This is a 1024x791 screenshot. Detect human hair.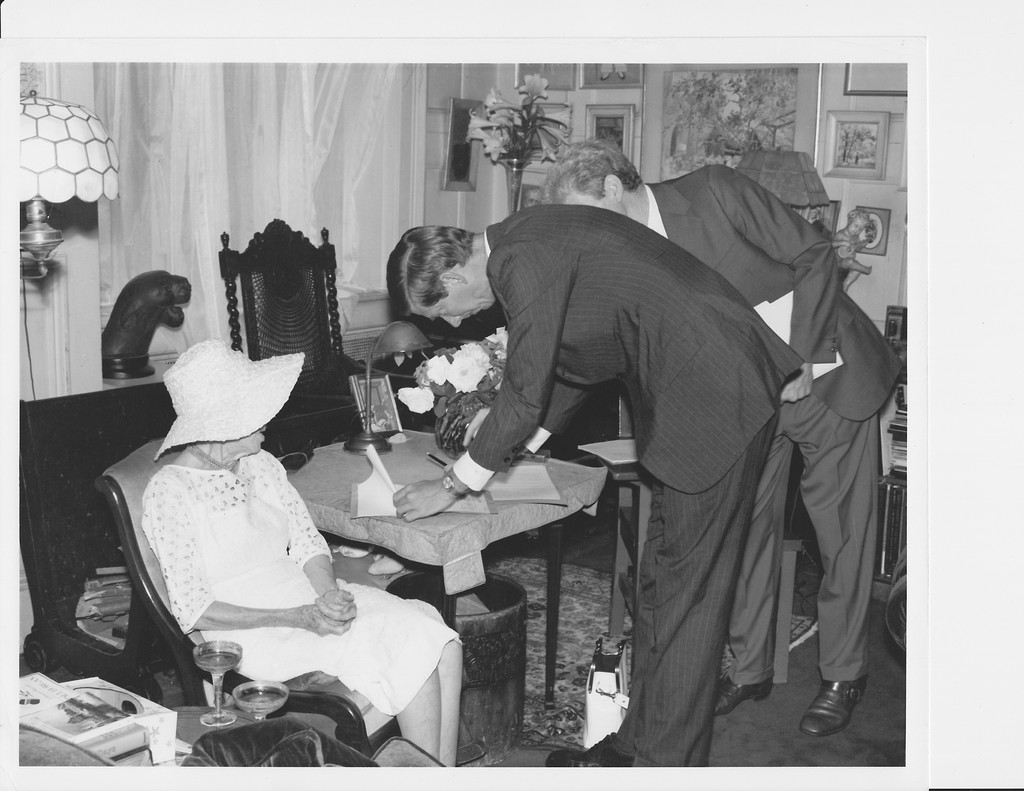
[388,227,486,322].
